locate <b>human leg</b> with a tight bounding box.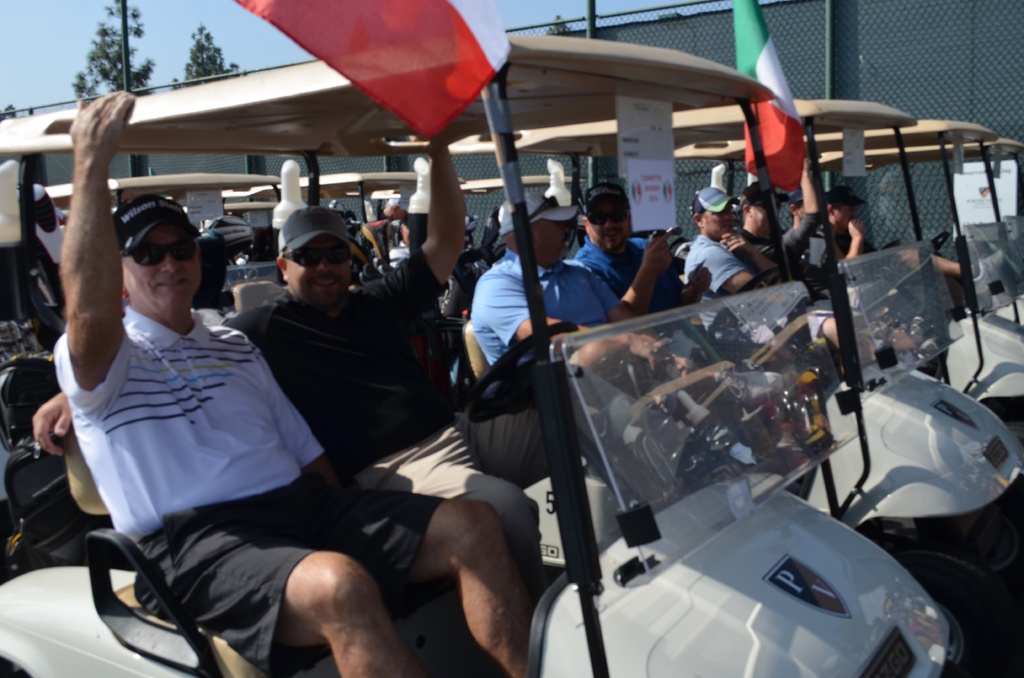
box=[308, 491, 534, 677].
